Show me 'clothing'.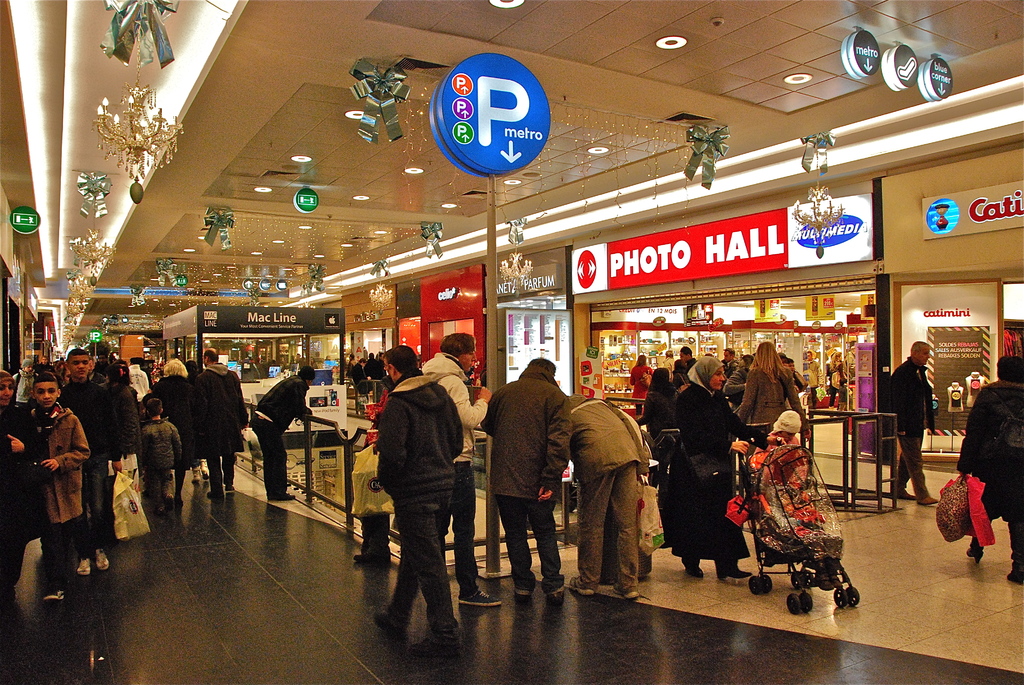
'clothing' is here: box(576, 396, 644, 590).
